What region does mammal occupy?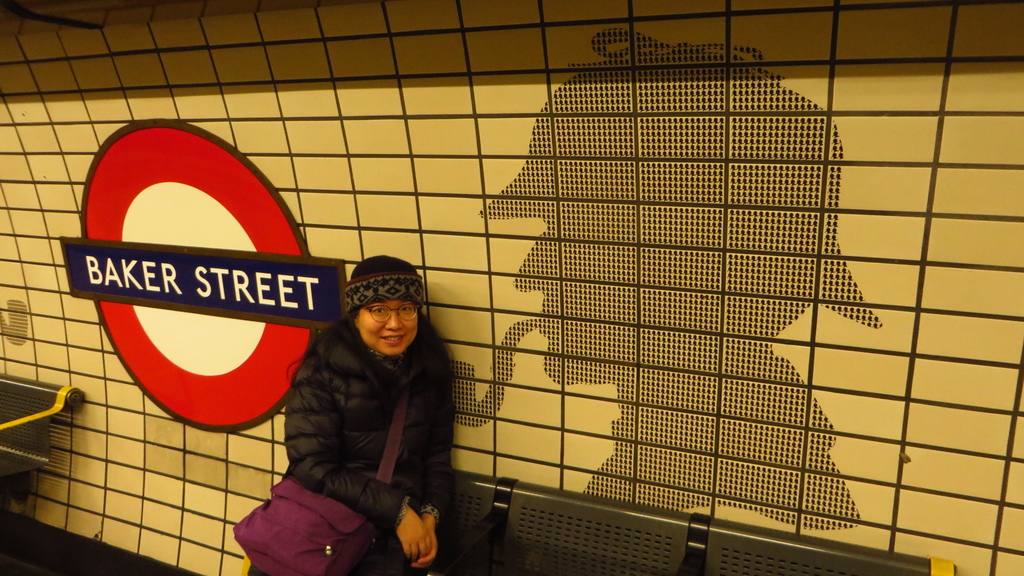
locate(241, 264, 460, 548).
